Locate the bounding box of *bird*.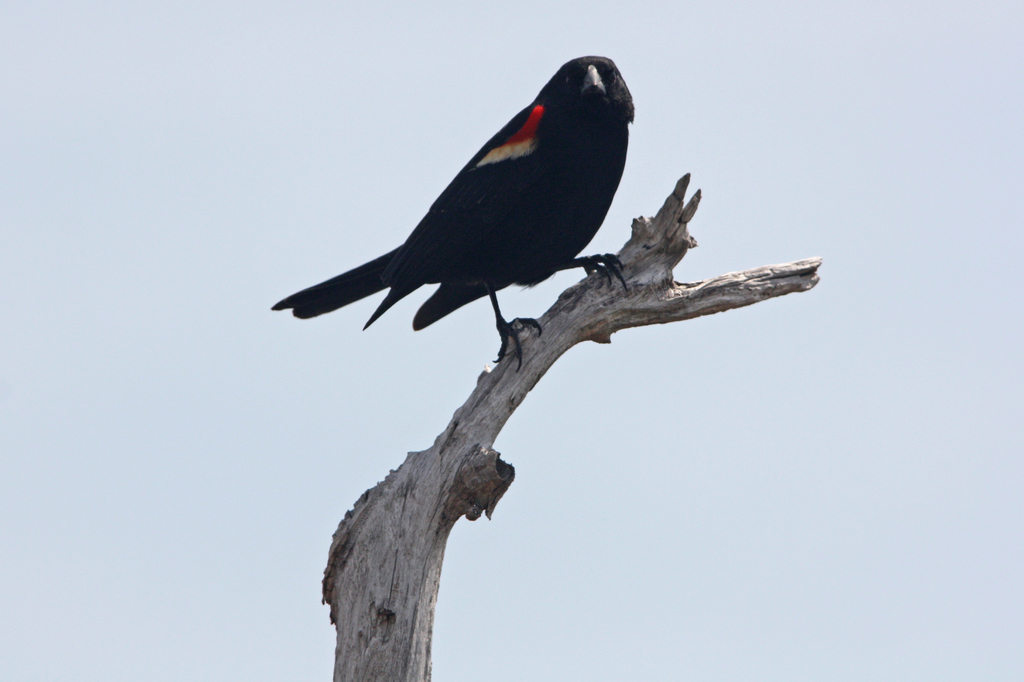
Bounding box: Rect(268, 54, 668, 333).
